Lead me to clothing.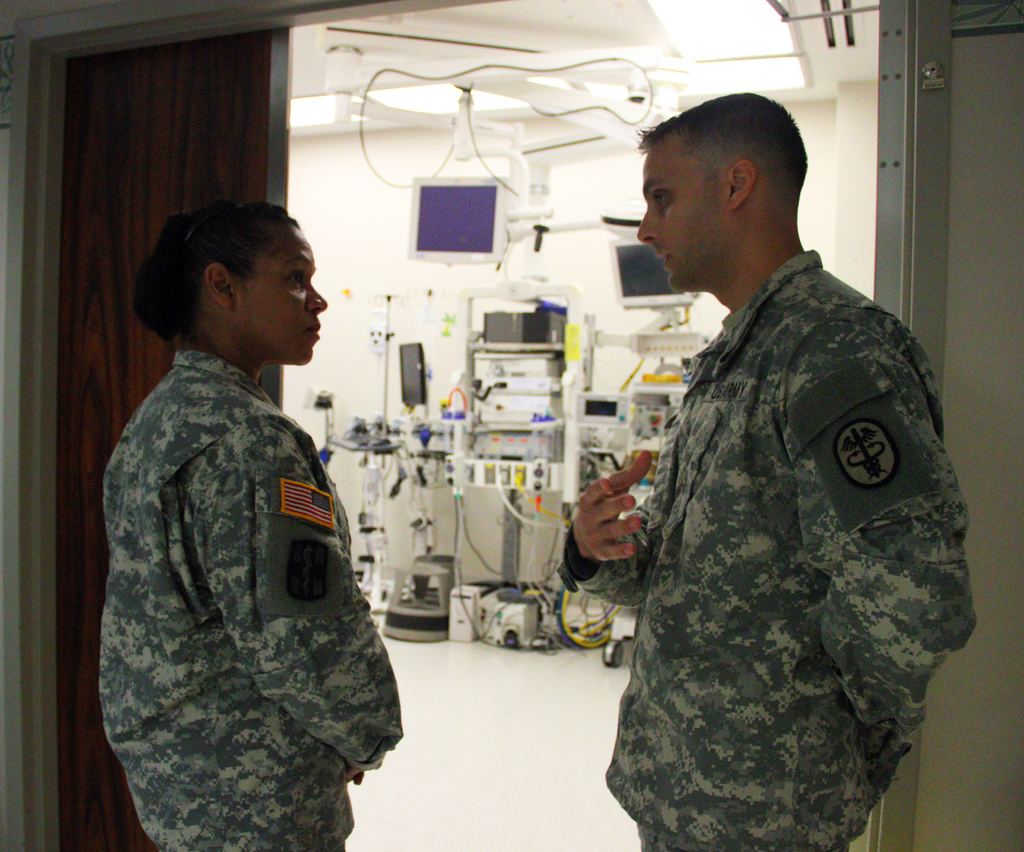
Lead to <box>571,168,993,850</box>.
